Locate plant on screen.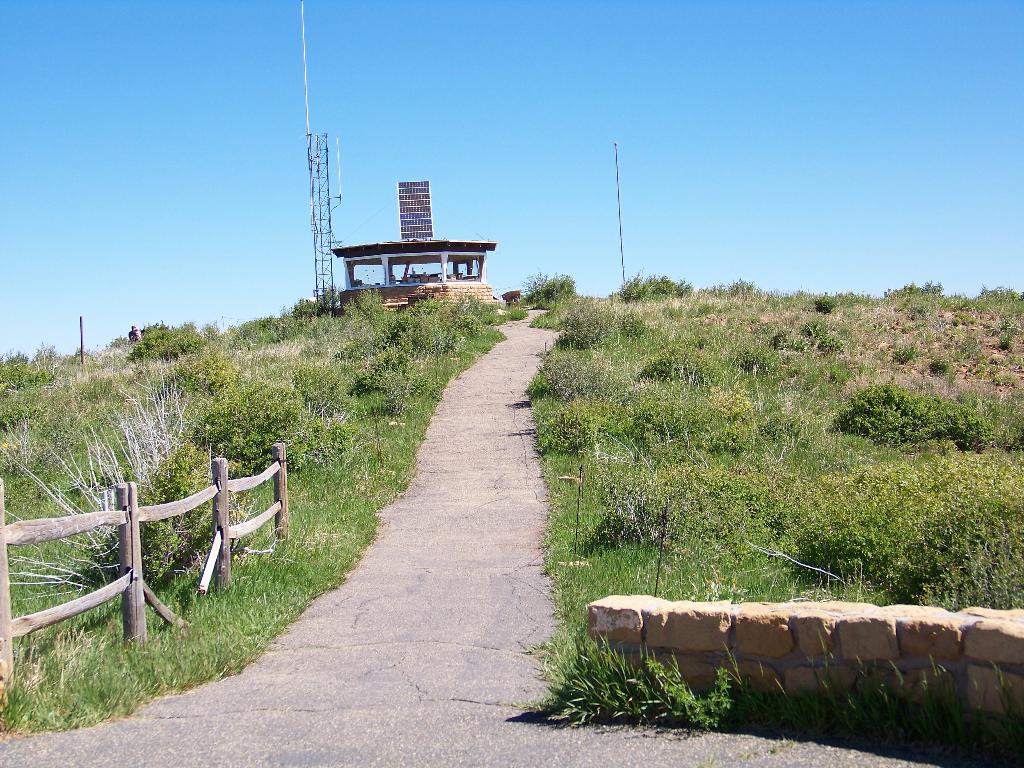
On screen at bbox(690, 276, 769, 301).
